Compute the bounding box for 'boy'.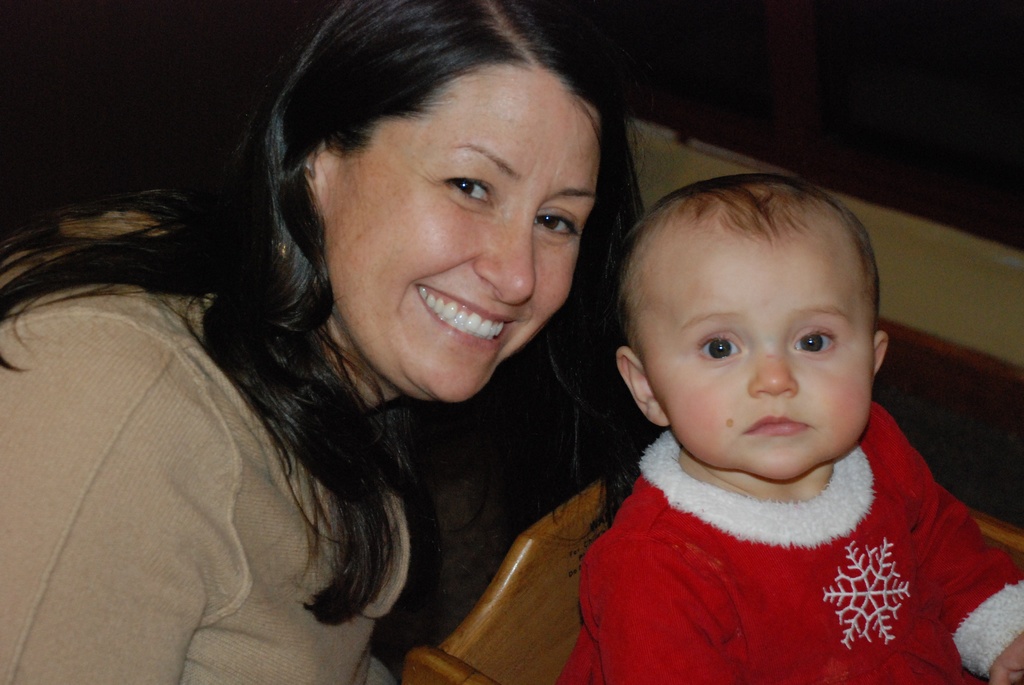
552, 169, 1023, 684.
